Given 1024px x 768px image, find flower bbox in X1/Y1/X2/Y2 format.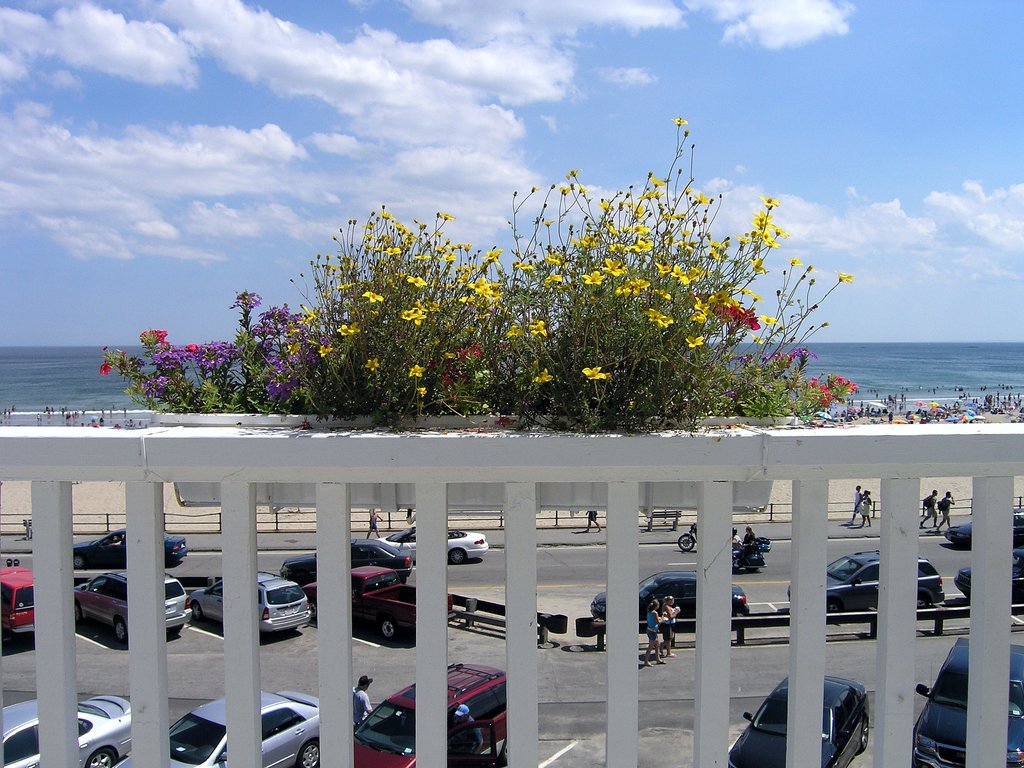
584/365/607/381.
